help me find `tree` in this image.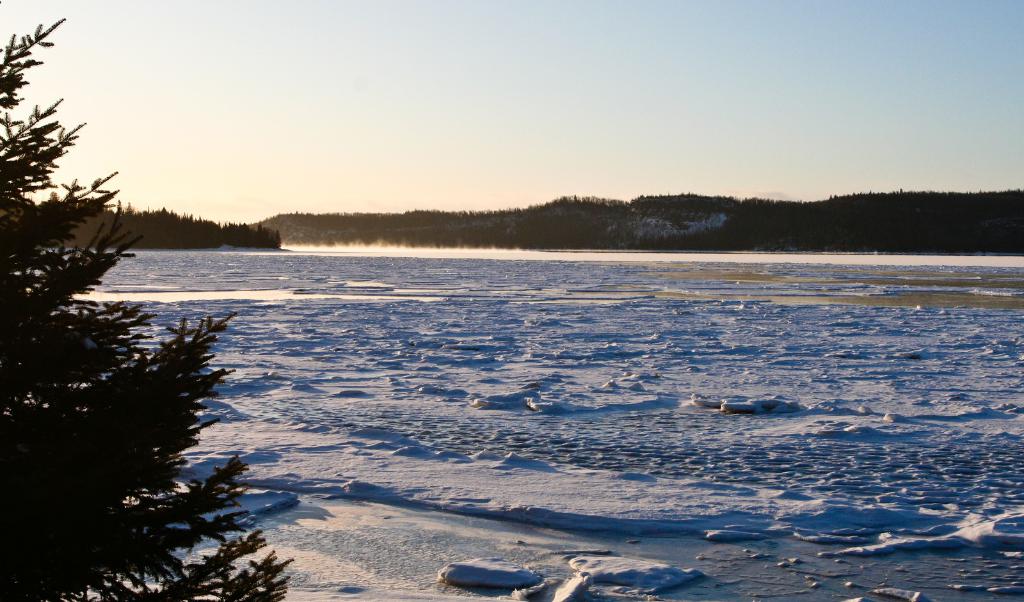
Found it: Rect(0, 8, 299, 601).
